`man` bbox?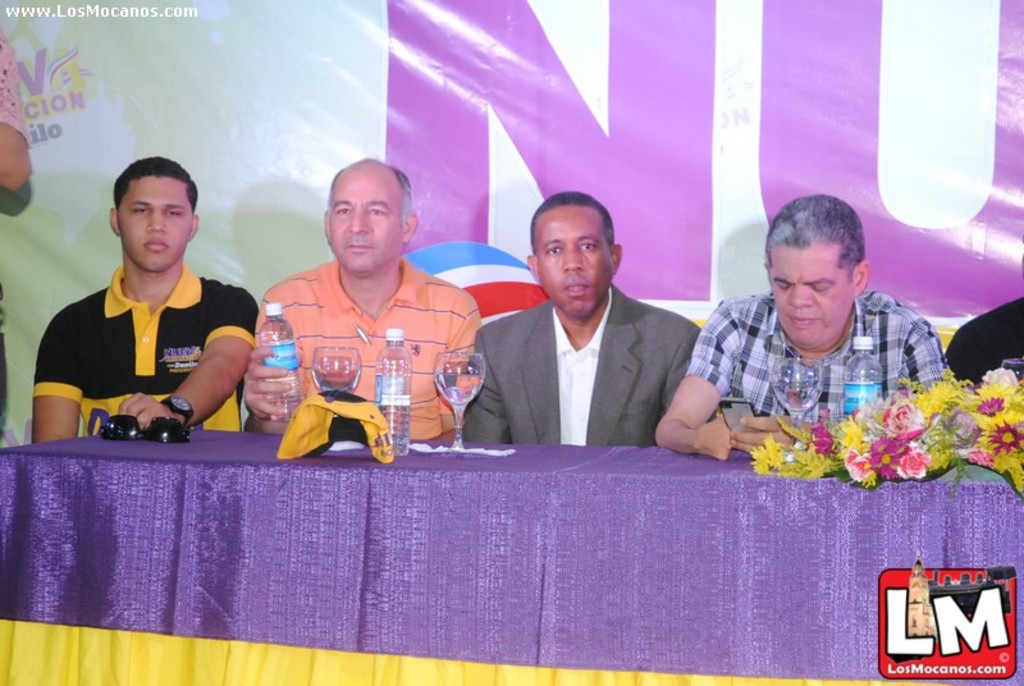
458/197/709/466
